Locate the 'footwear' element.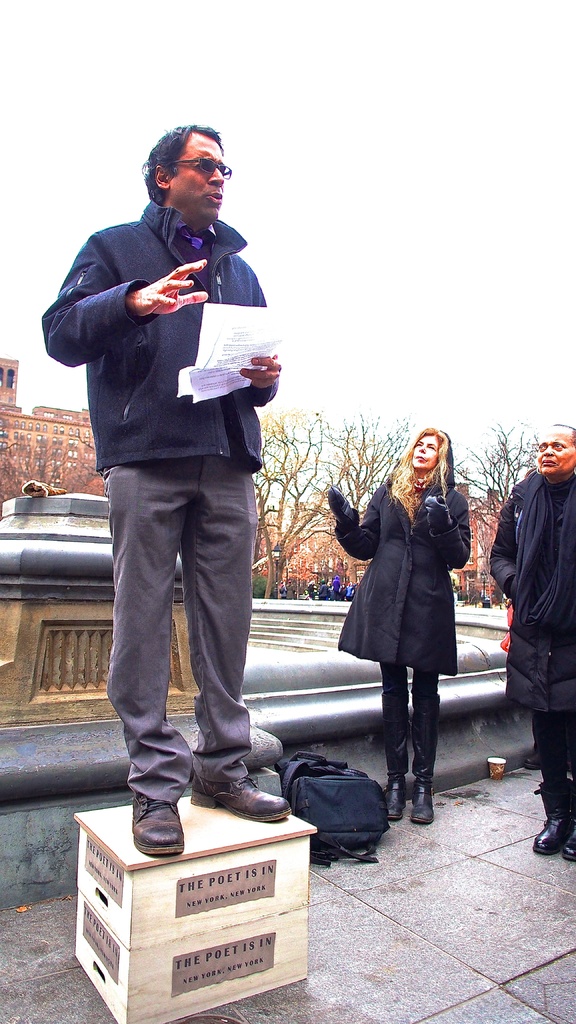
Element bbox: l=407, t=781, r=435, b=825.
